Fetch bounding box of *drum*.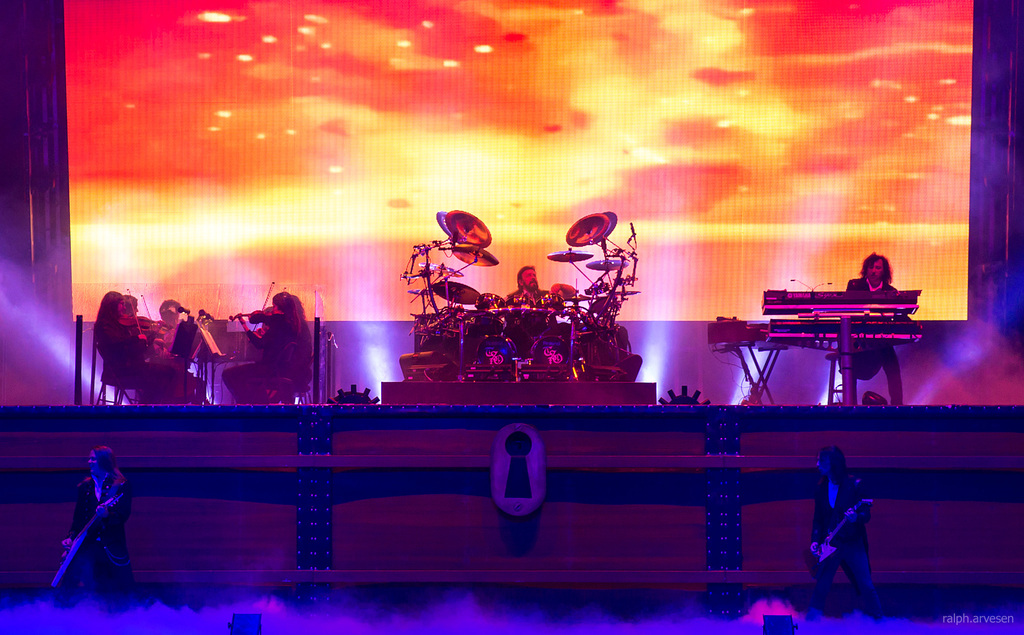
Bbox: box=[586, 282, 609, 296].
